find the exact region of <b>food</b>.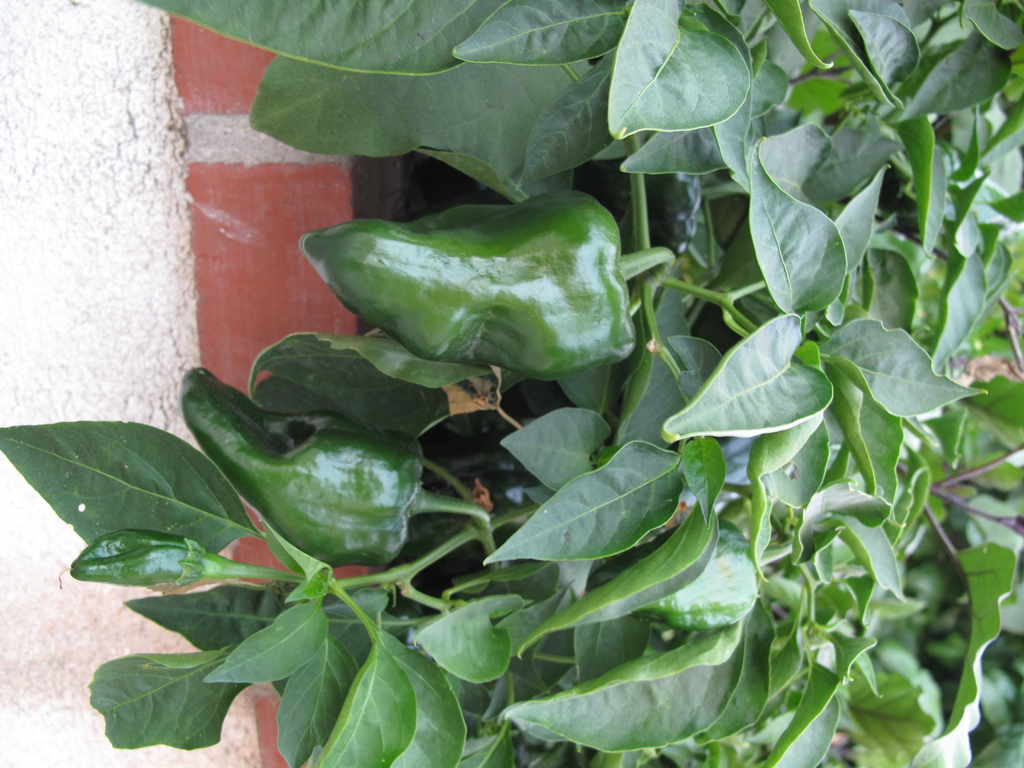
Exact region: {"x1": 180, "y1": 365, "x2": 458, "y2": 572}.
